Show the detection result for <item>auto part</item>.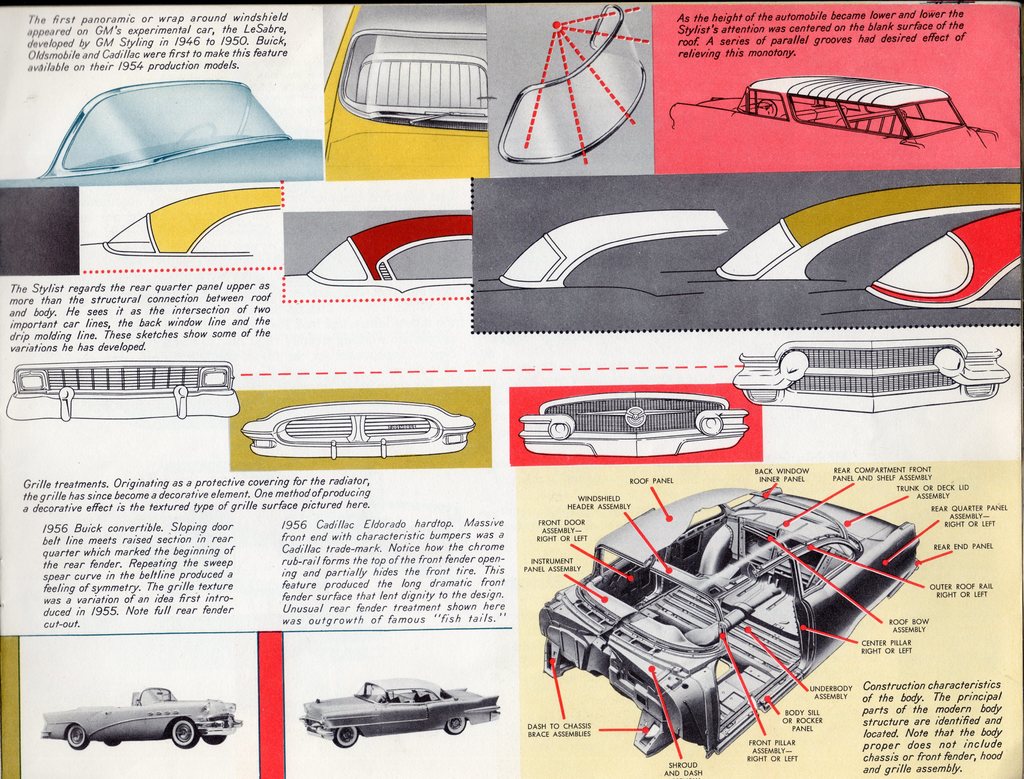
x1=737, y1=341, x2=1011, y2=415.
